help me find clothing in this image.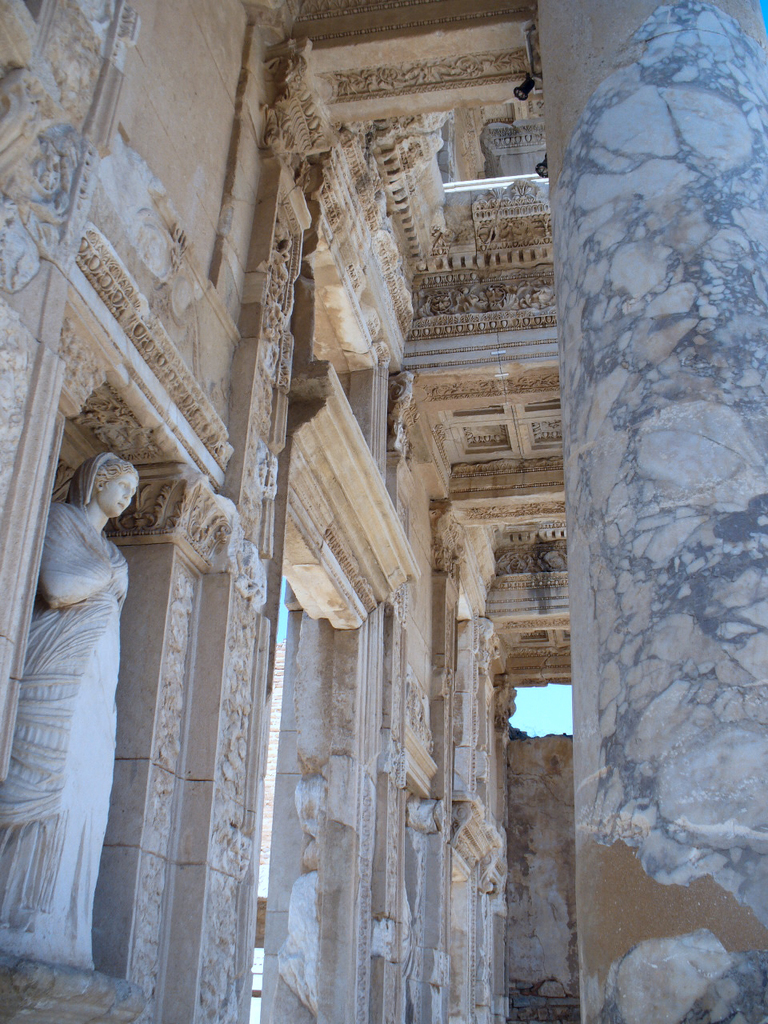
Found it: {"left": 18, "top": 426, "right": 132, "bottom": 946}.
